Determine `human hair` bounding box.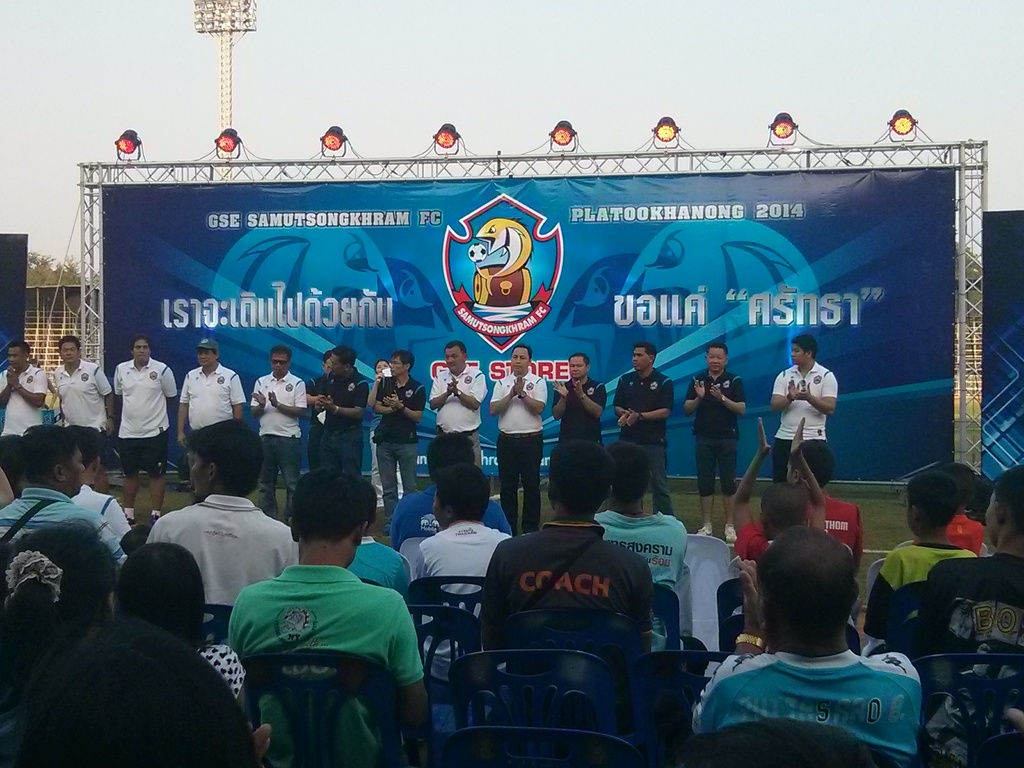
Determined: (444,340,467,360).
